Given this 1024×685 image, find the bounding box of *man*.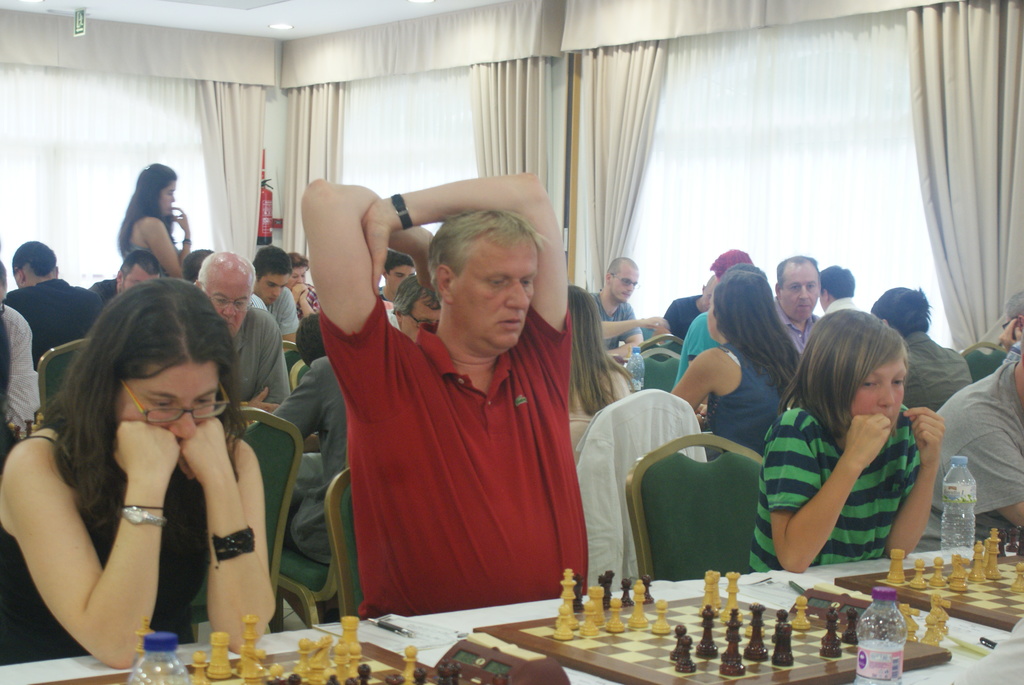
[x1=371, y1=249, x2=417, y2=310].
